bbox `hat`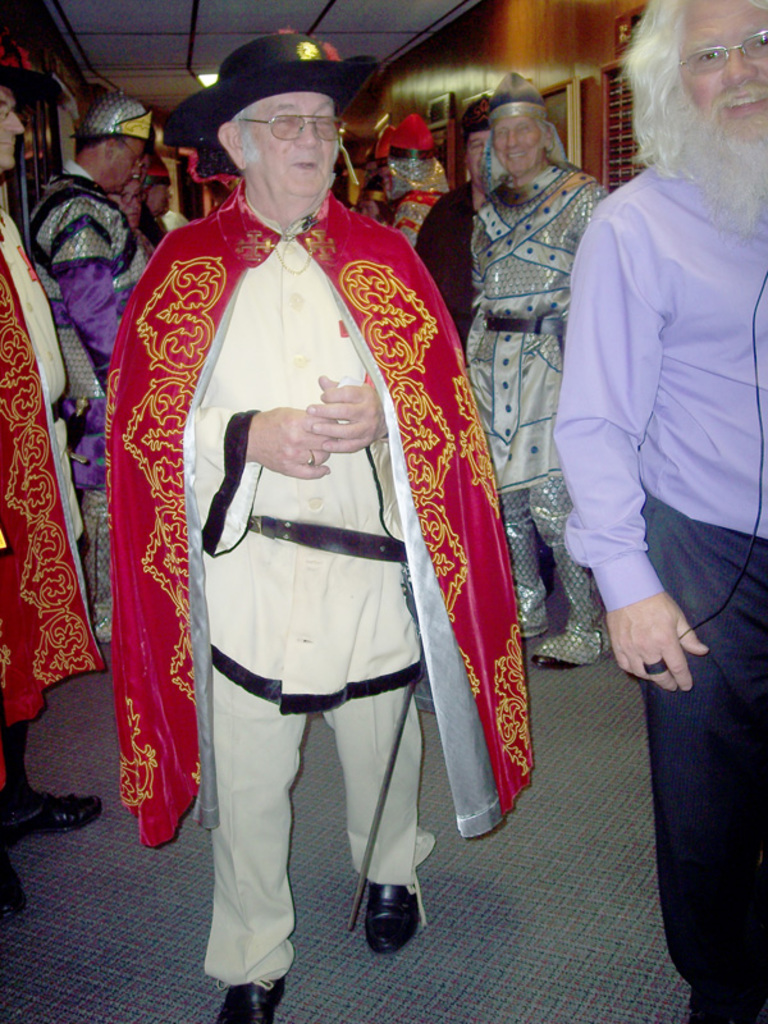
Rect(0, 44, 63, 102)
